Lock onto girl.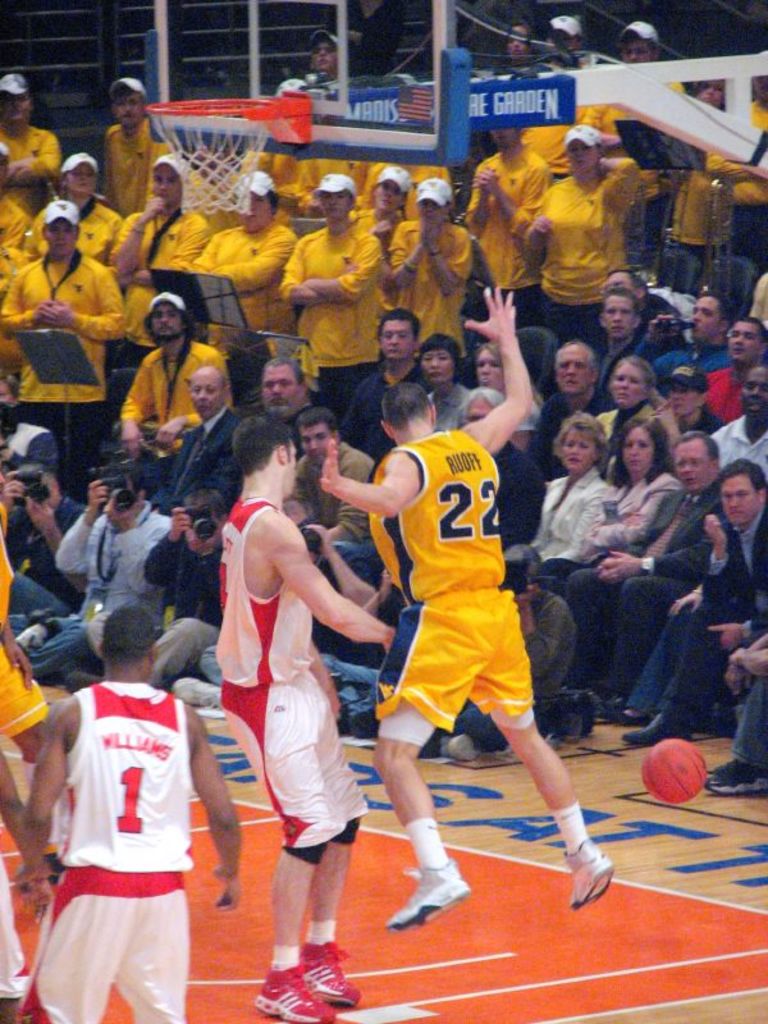
Locked: {"left": 462, "top": 335, "right": 549, "bottom": 454}.
